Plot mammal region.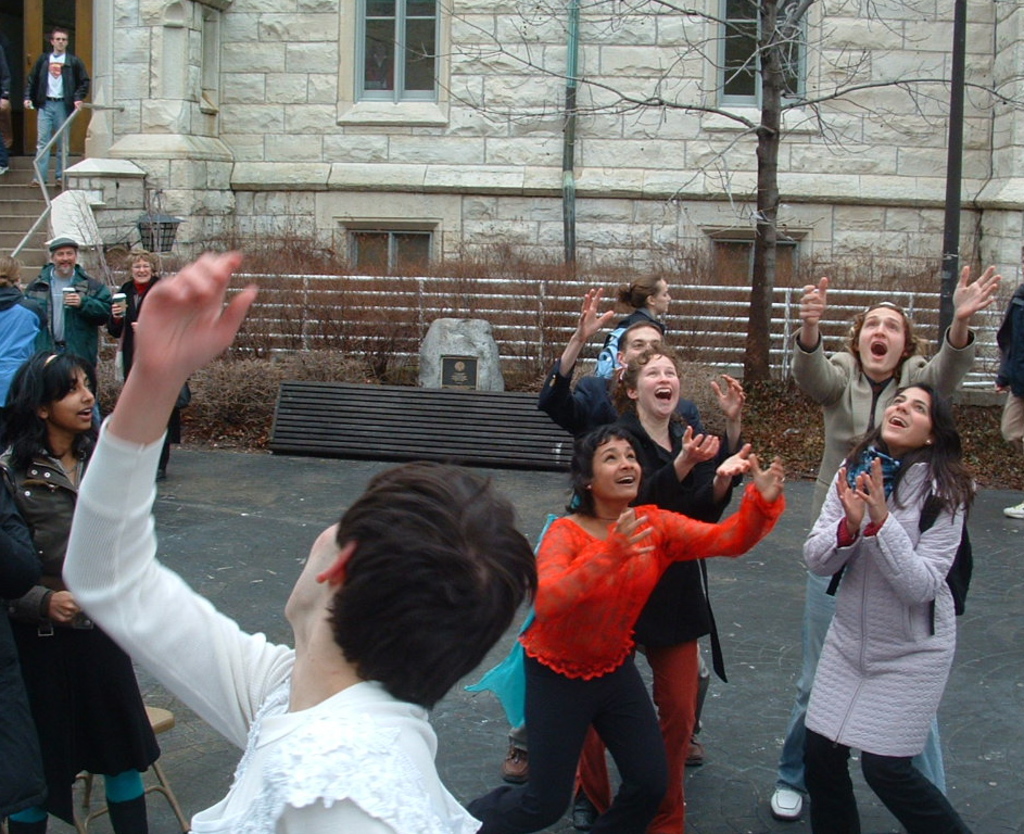
Plotted at 505:287:707:779.
